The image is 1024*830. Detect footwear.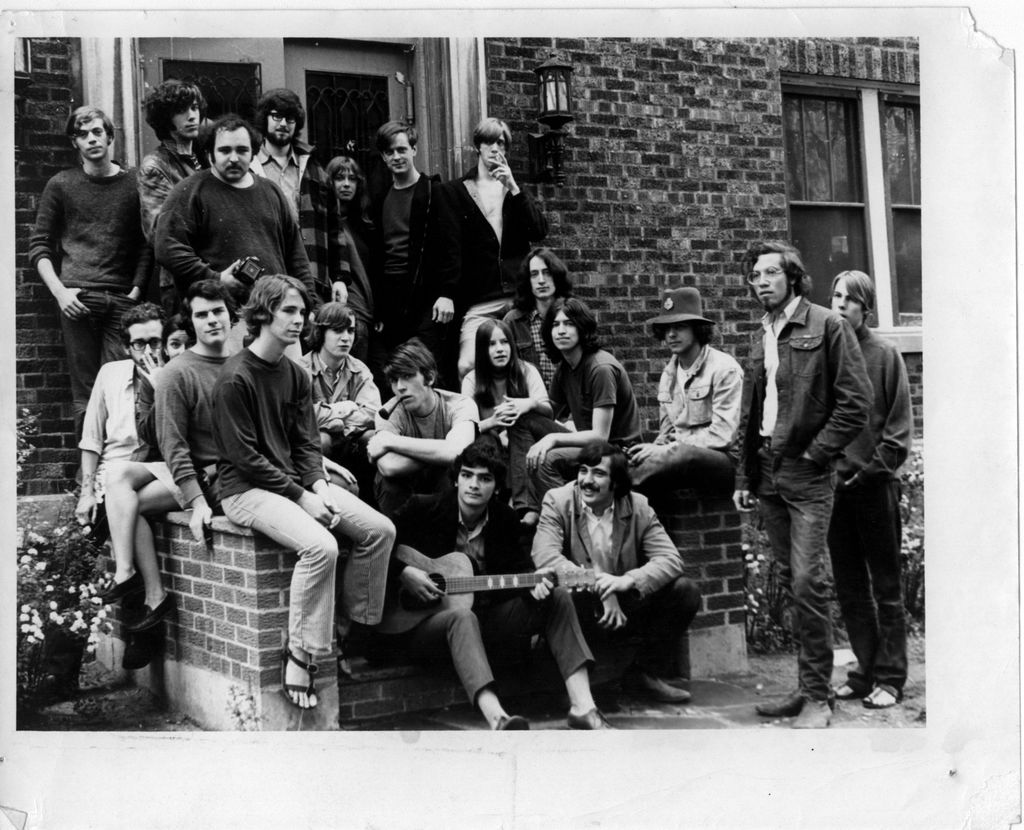
Detection: x1=755 y1=685 x2=834 y2=717.
